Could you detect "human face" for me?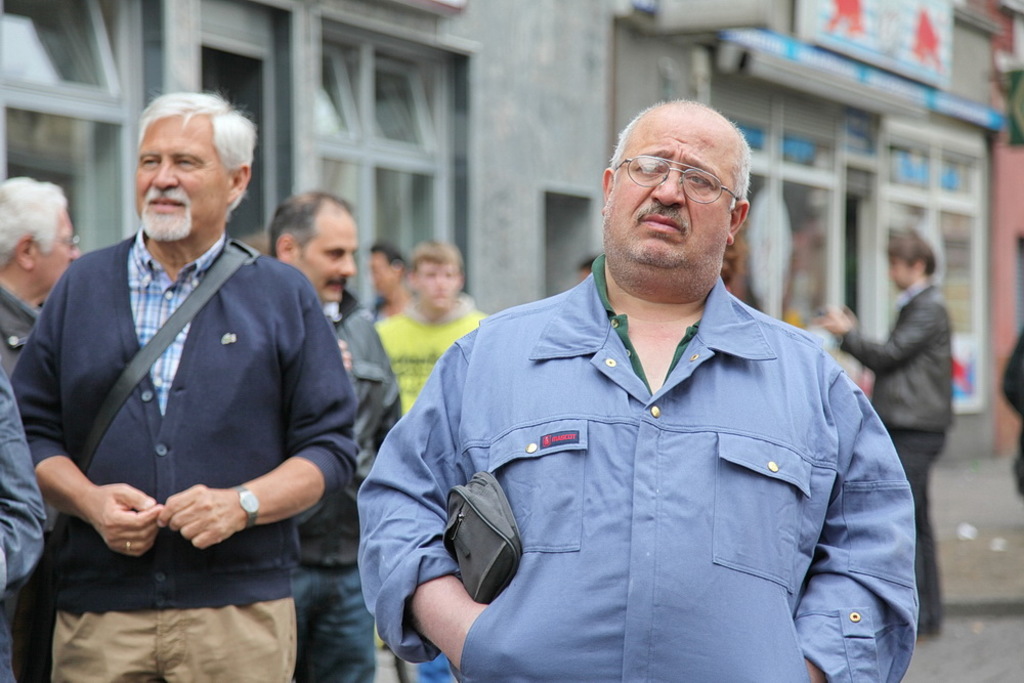
Detection result: rect(132, 106, 233, 247).
